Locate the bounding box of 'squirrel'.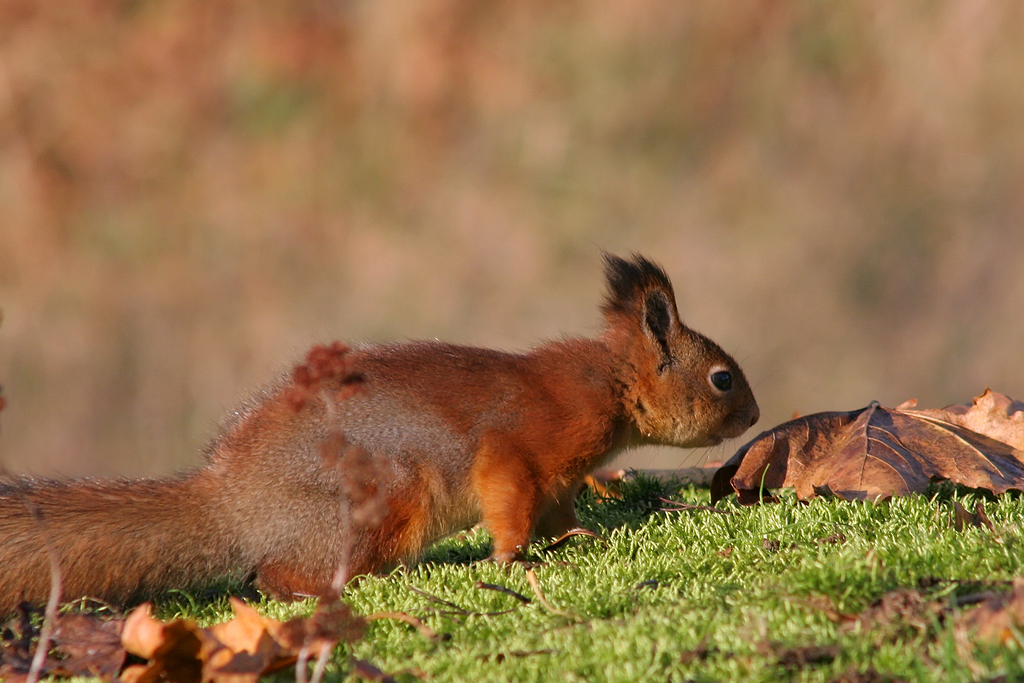
Bounding box: (0, 247, 762, 620).
